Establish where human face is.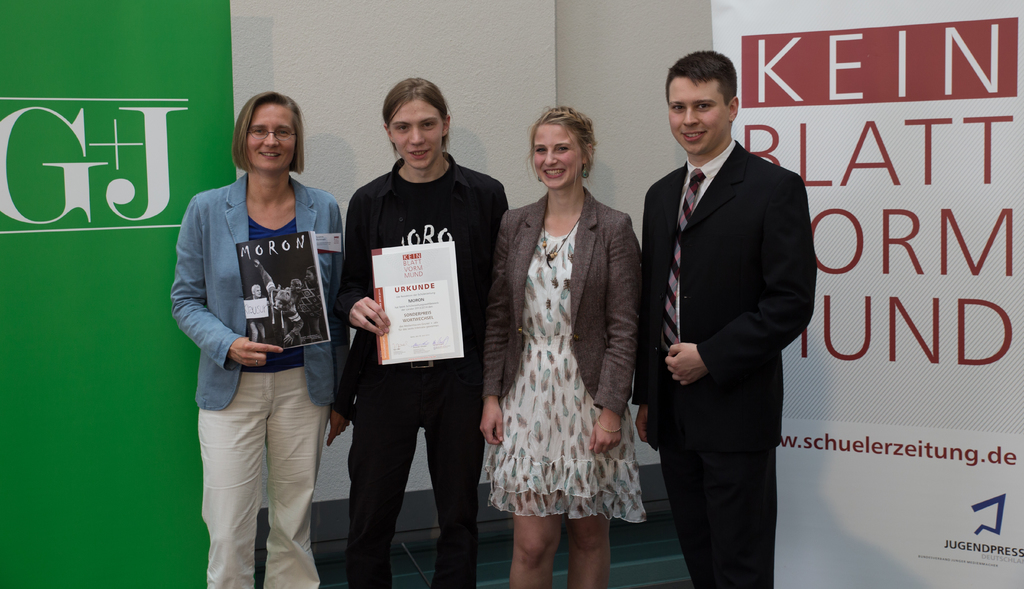
Established at <box>663,74,731,157</box>.
